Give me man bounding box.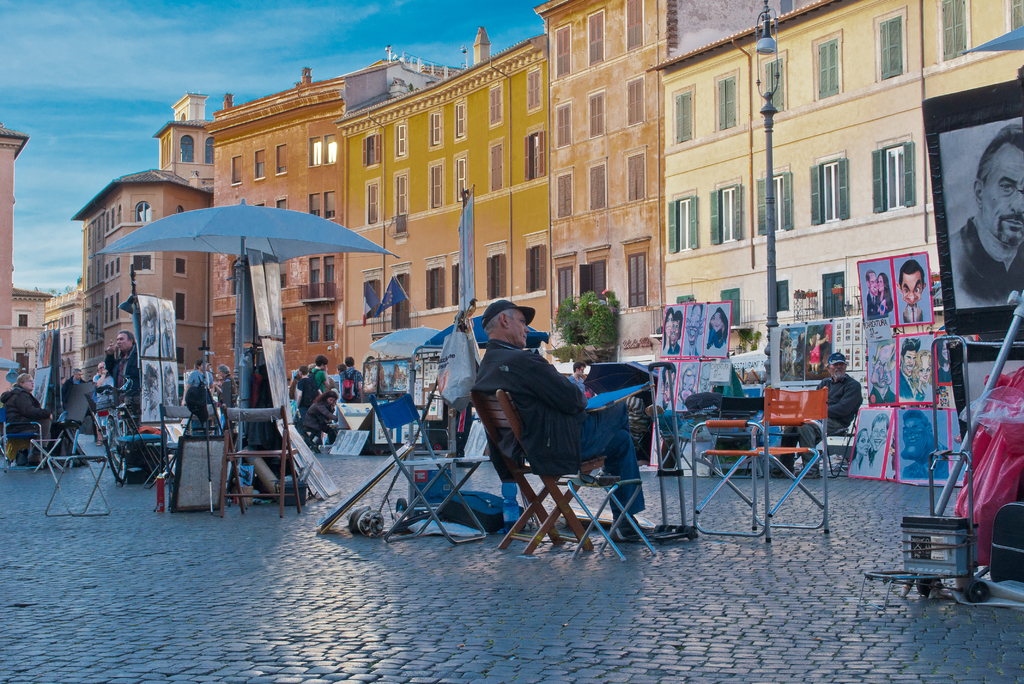
[left=104, top=332, right=137, bottom=484].
